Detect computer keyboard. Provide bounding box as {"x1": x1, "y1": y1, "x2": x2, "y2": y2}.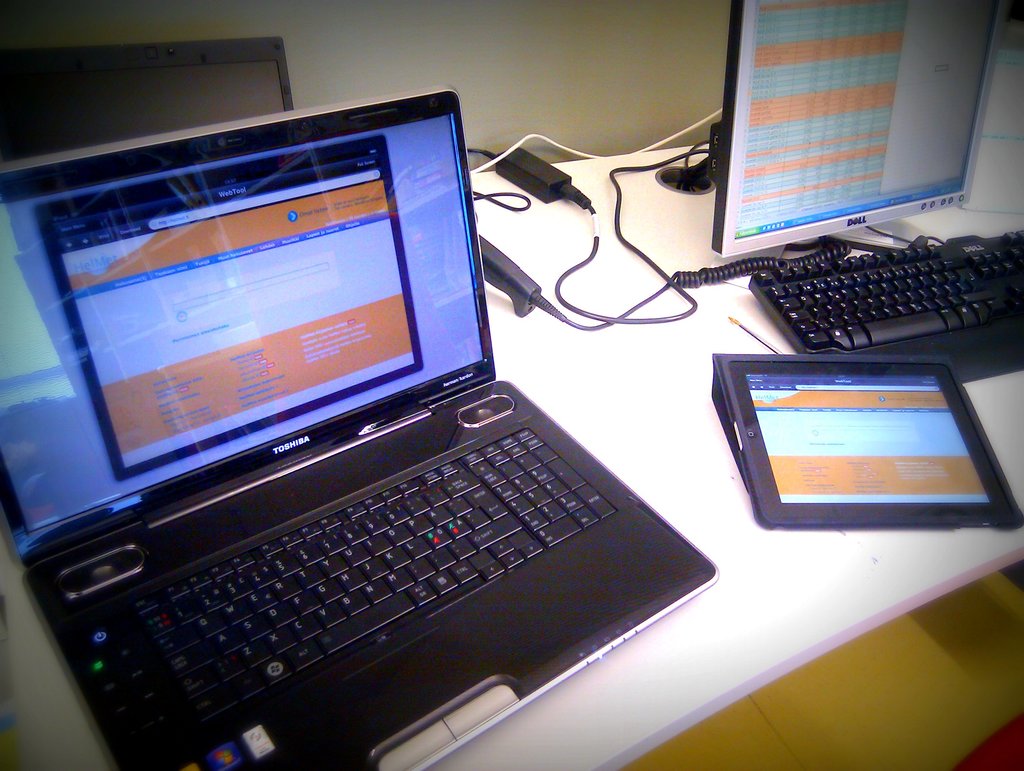
{"x1": 127, "y1": 422, "x2": 618, "y2": 736}.
